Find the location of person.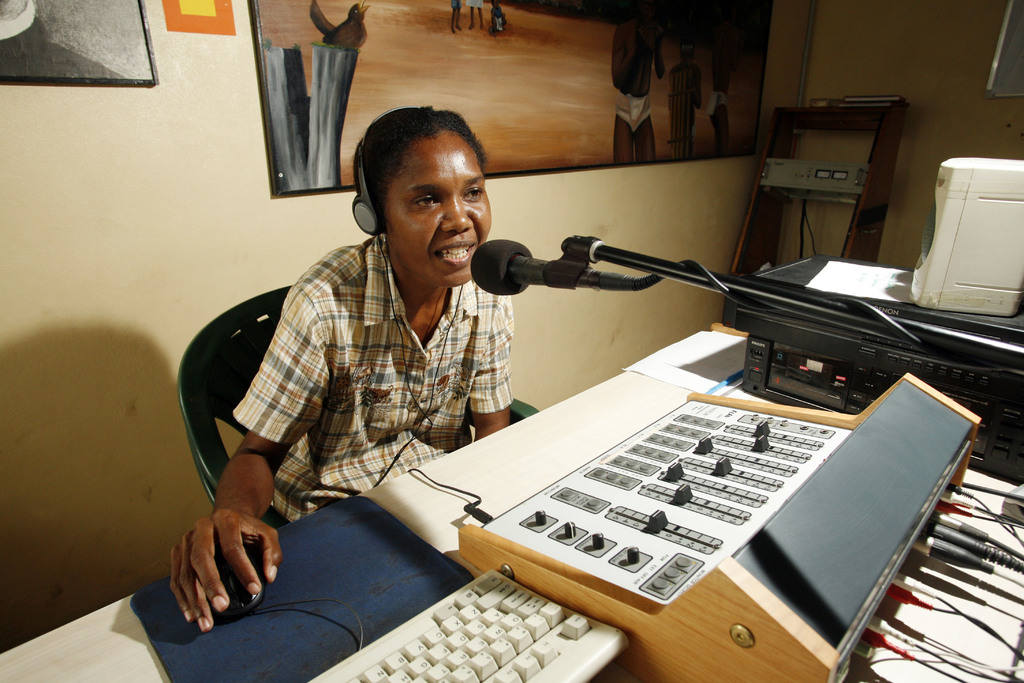
Location: (x1=450, y1=0, x2=460, y2=35).
